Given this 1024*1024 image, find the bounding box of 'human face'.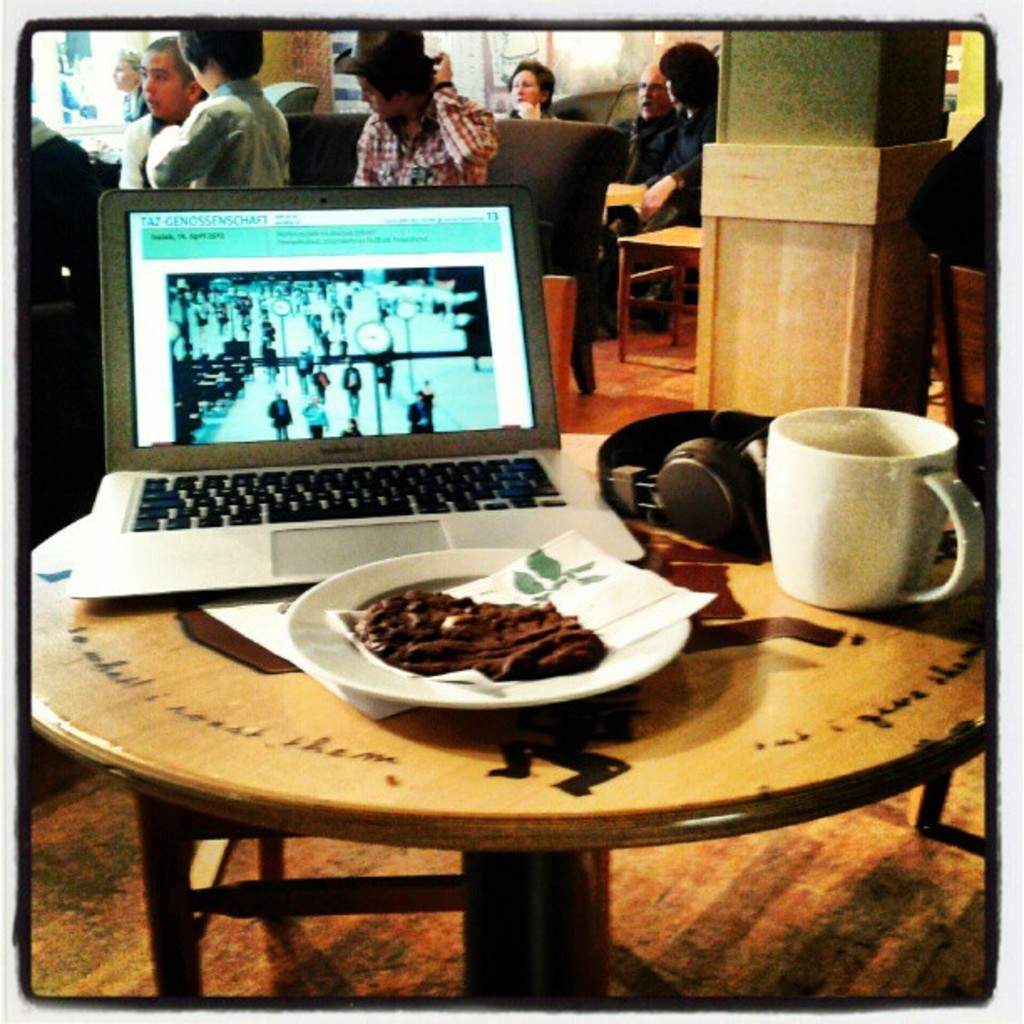
(x1=114, y1=62, x2=134, y2=94).
